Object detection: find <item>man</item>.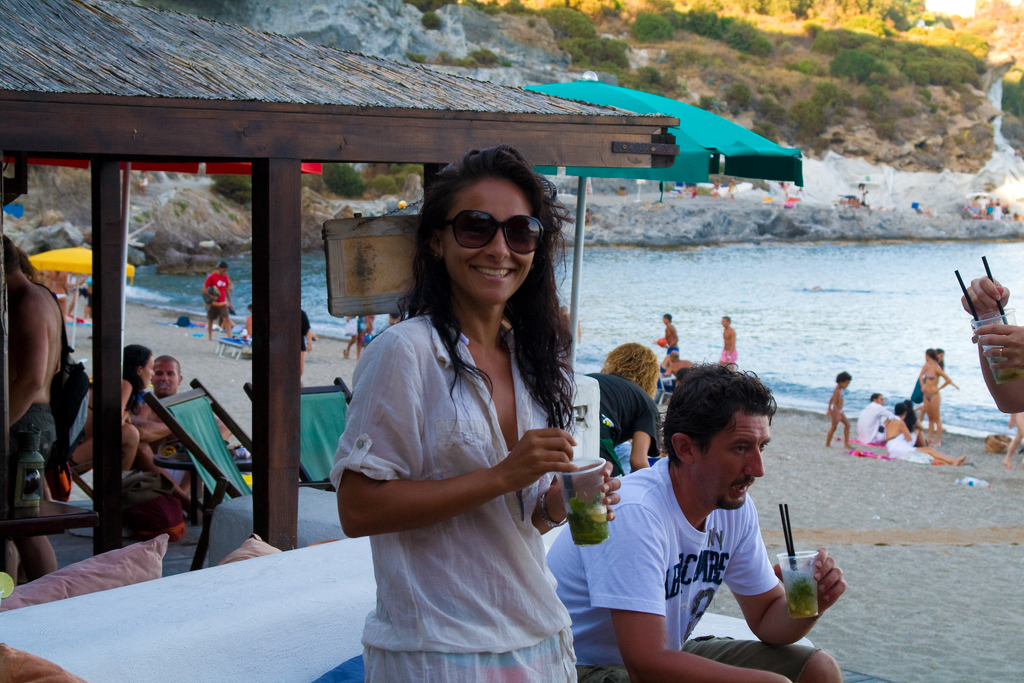
bbox=(591, 366, 838, 664).
